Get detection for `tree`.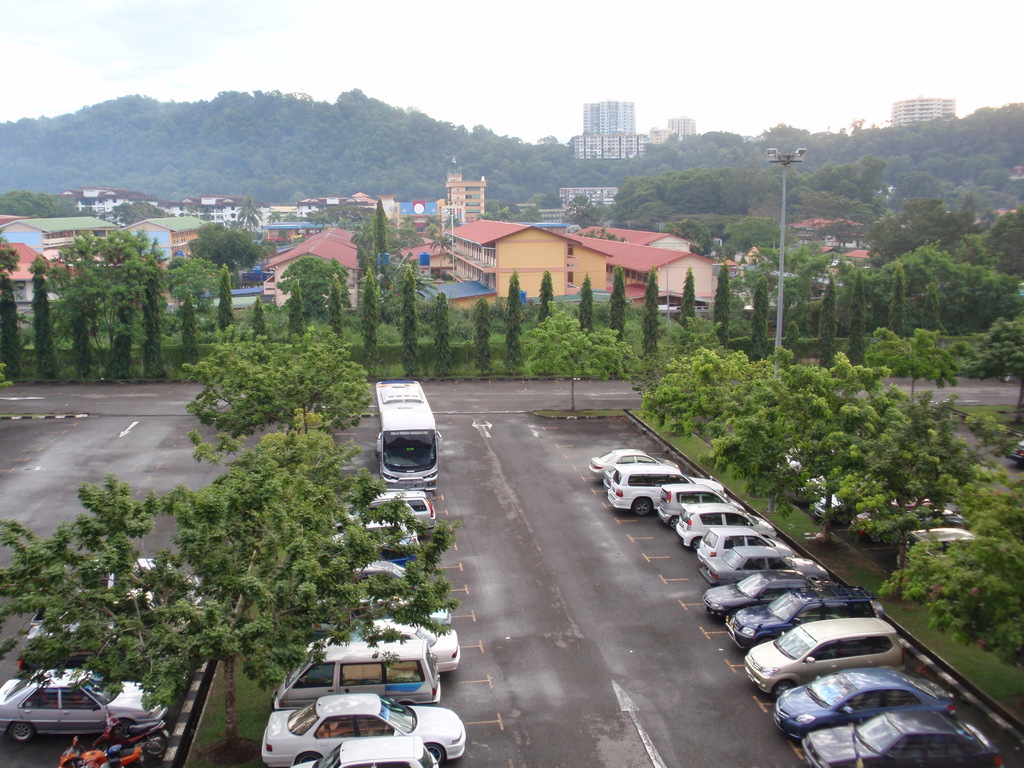
Detection: Rect(236, 202, 259, 230).
